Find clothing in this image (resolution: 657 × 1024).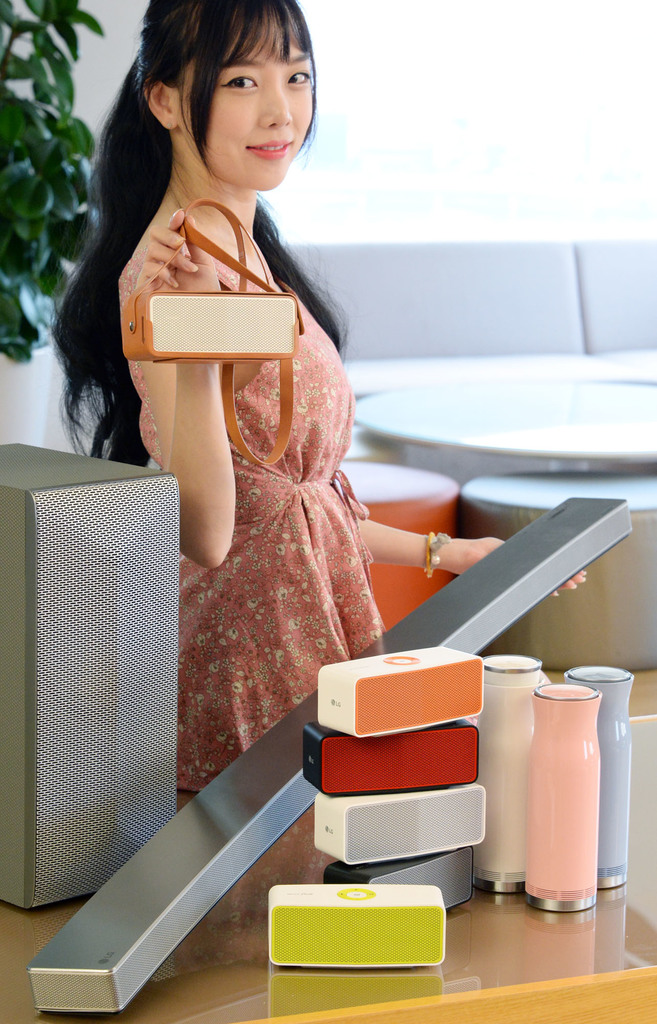
(x1=123, y1=220, x2=386, y2=742).
